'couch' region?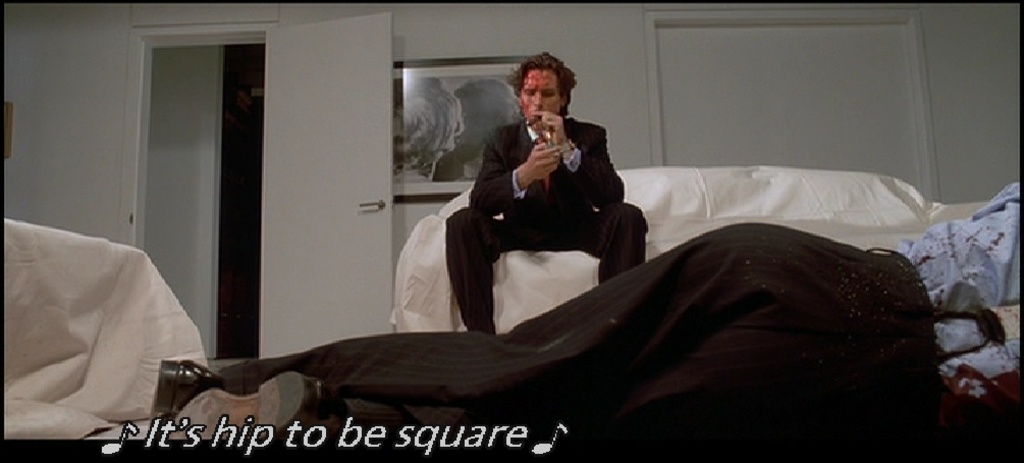
box=[6, 219, 204, 440]
